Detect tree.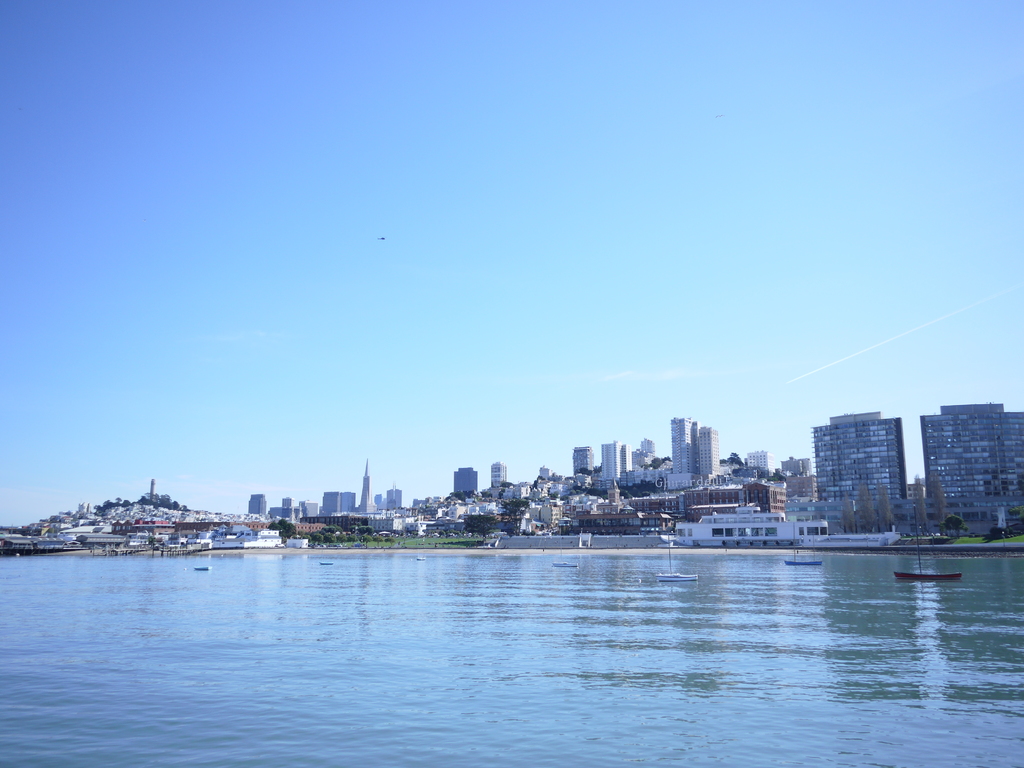
Detected at l=645, t=454, r=671, b=466.
